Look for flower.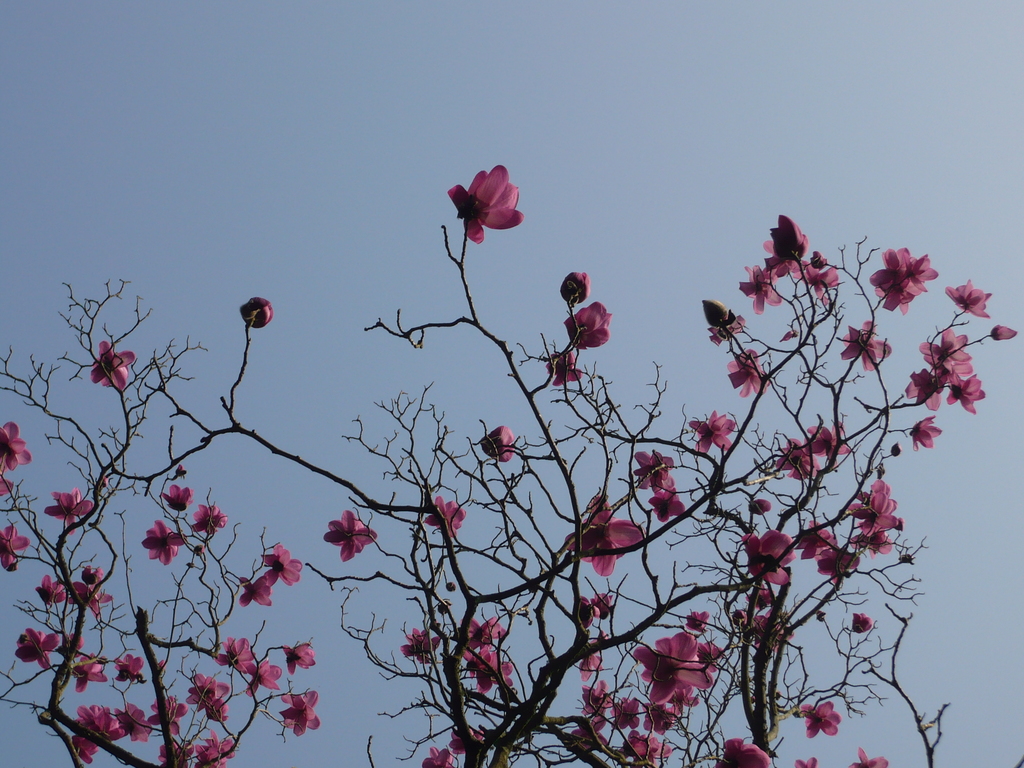
Found: box(0, 421, 31, 472).
